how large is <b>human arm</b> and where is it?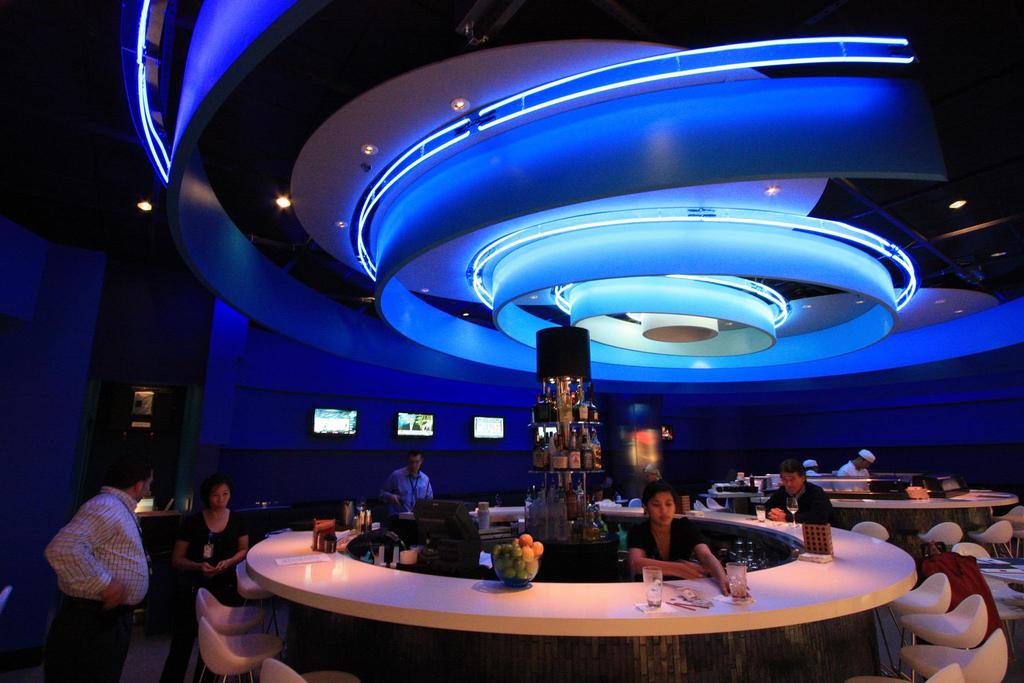
Bounding box: rect(36, 513, 106, 627).
